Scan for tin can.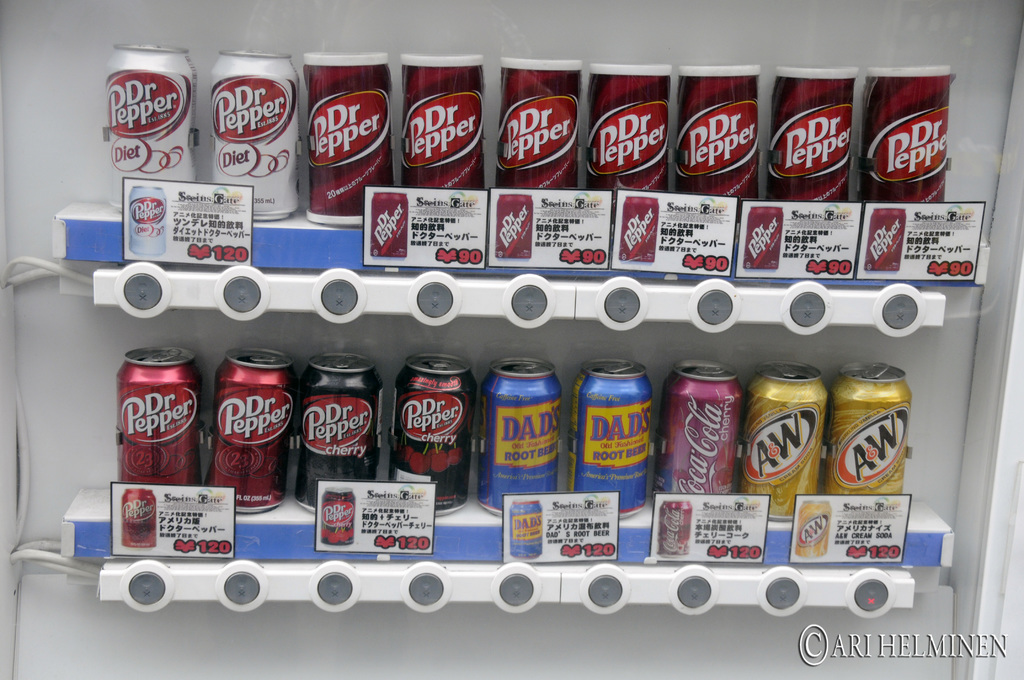
Scan result: locate(668, 360, 742, 504).
